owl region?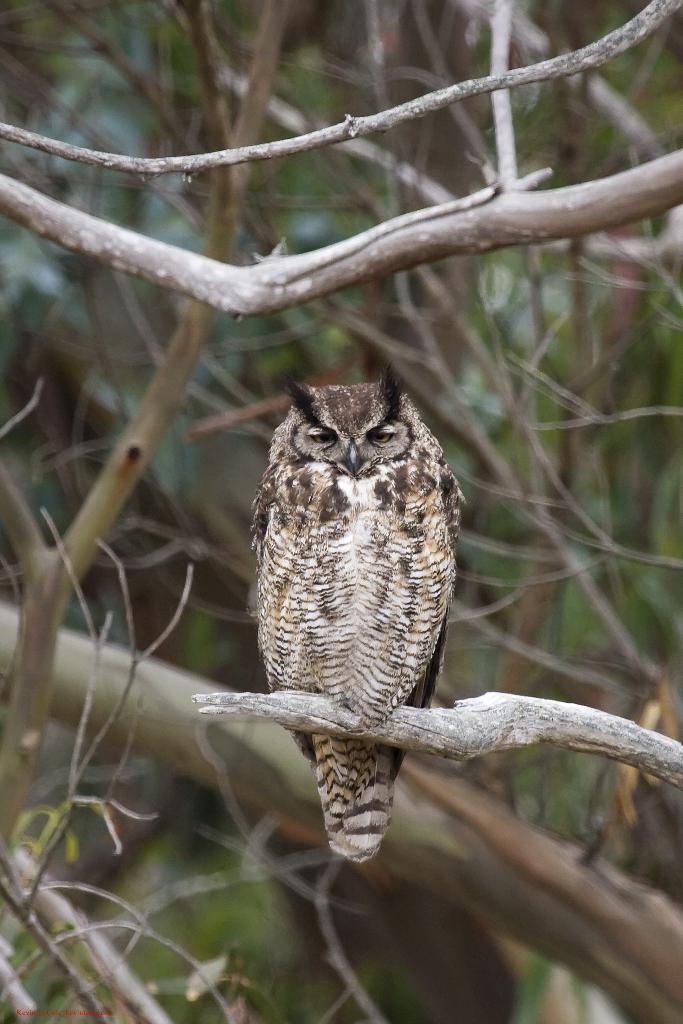
region(242, 367, 469, 876)
